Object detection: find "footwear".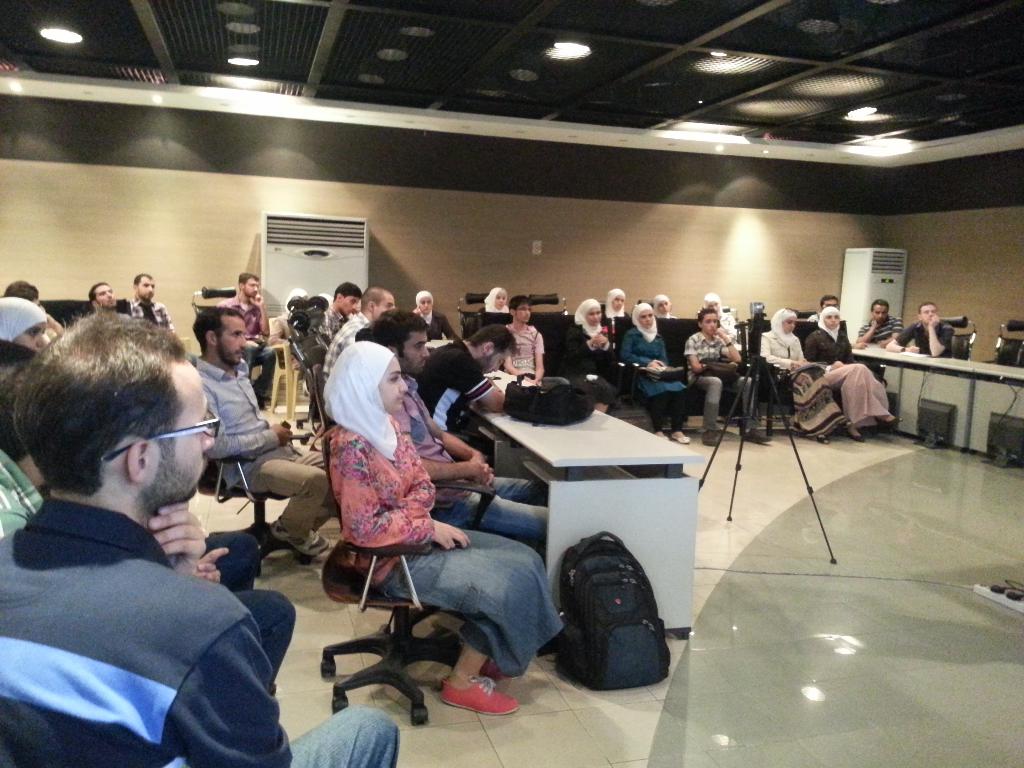
locate(438, 678, 518, 715).
